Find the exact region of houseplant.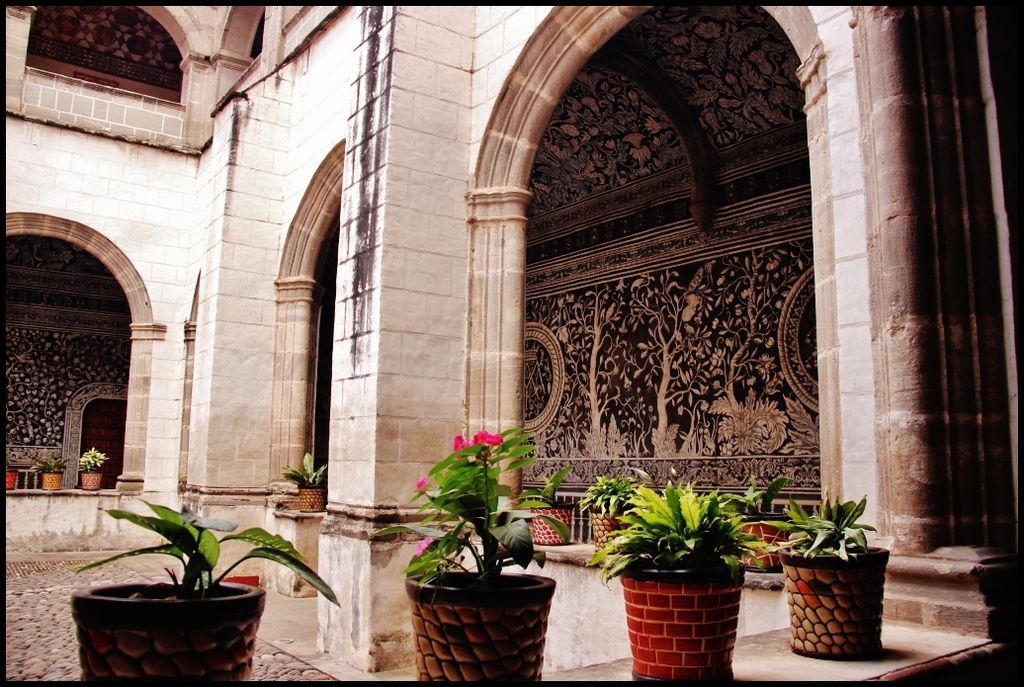
Exact region: 780,493,913,655.
